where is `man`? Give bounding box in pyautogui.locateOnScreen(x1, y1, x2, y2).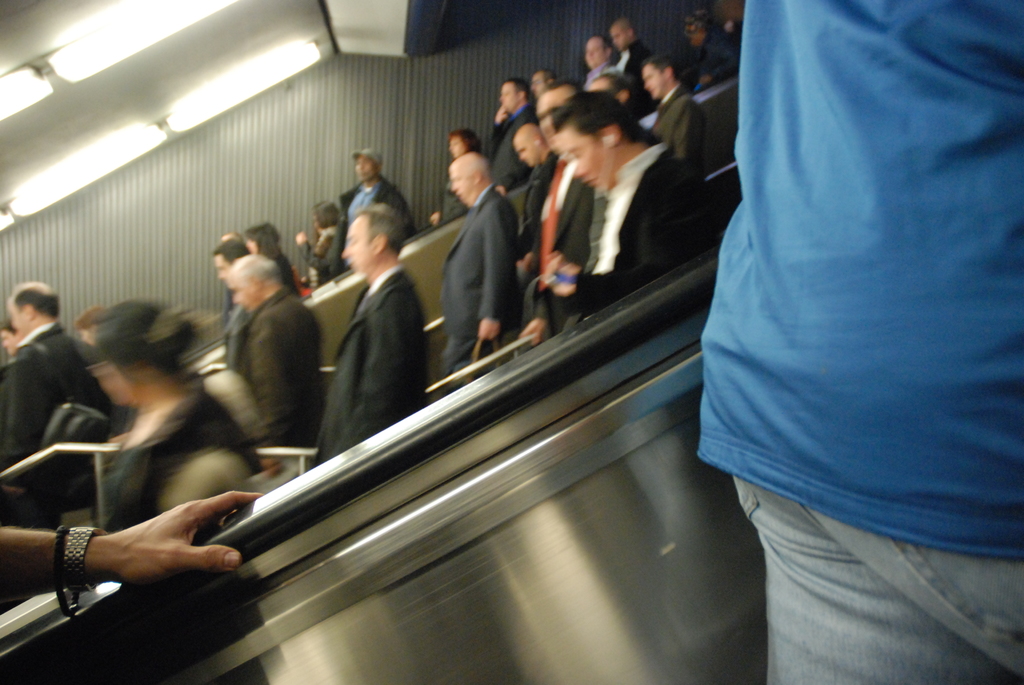
pyautogui.locateOnScreen(440, 149, 526, 381).
